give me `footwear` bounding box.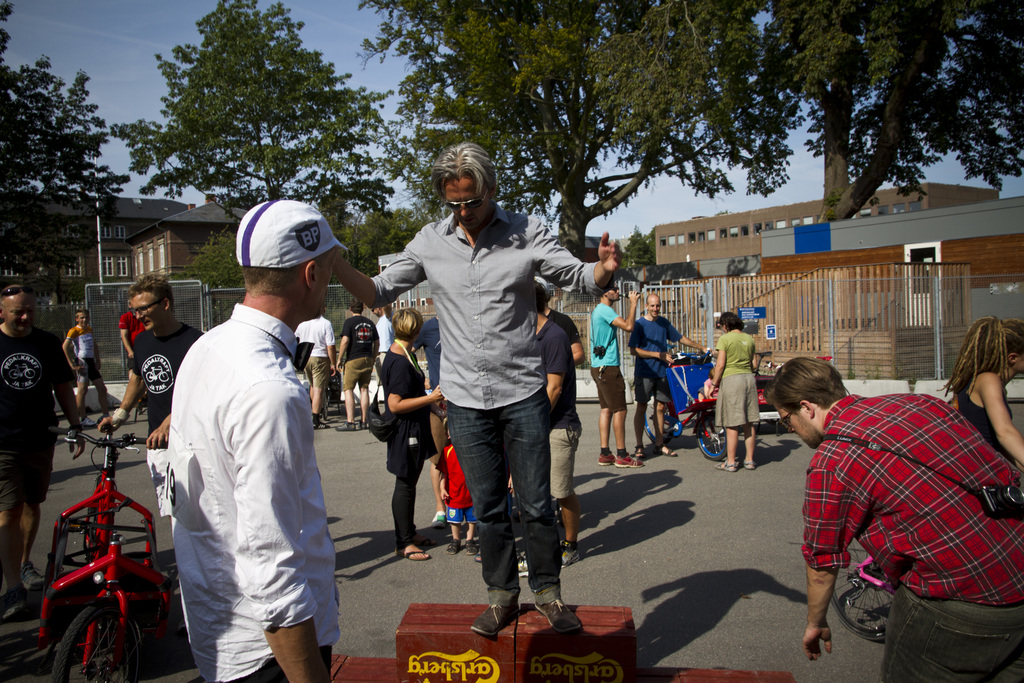
[left=77, top=413, right=92, bottom=427].
